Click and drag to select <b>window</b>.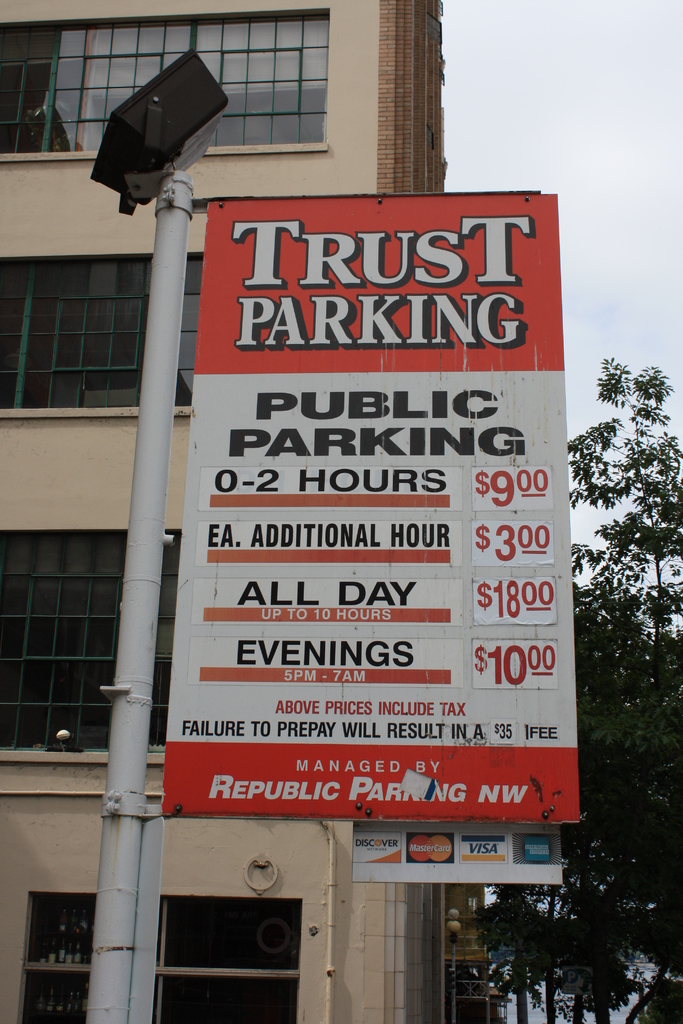
Selection: locate(10, 888, 299, 1023).
